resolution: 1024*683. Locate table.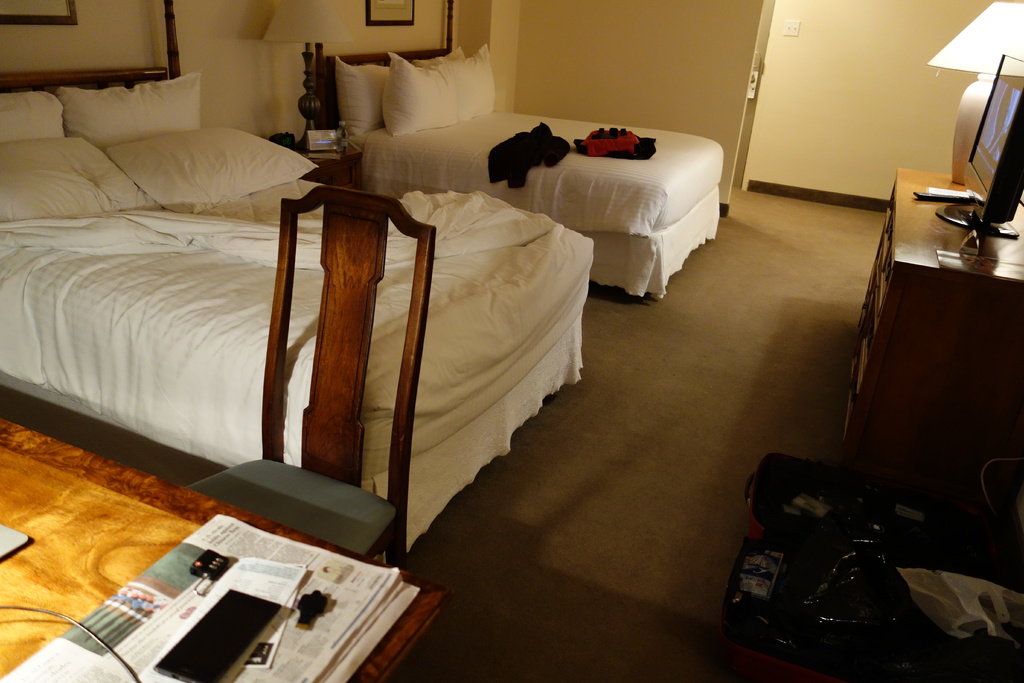
detection(847, 162, 1023, 475).
